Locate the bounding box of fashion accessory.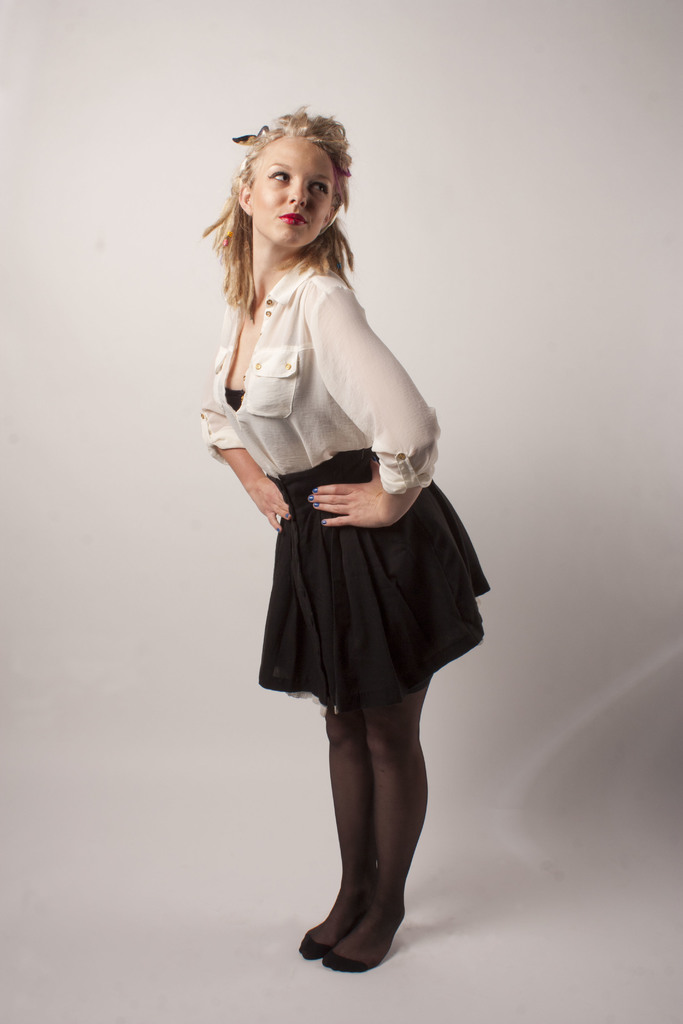
Bounding box: crop(276, 527, 278, 532).
